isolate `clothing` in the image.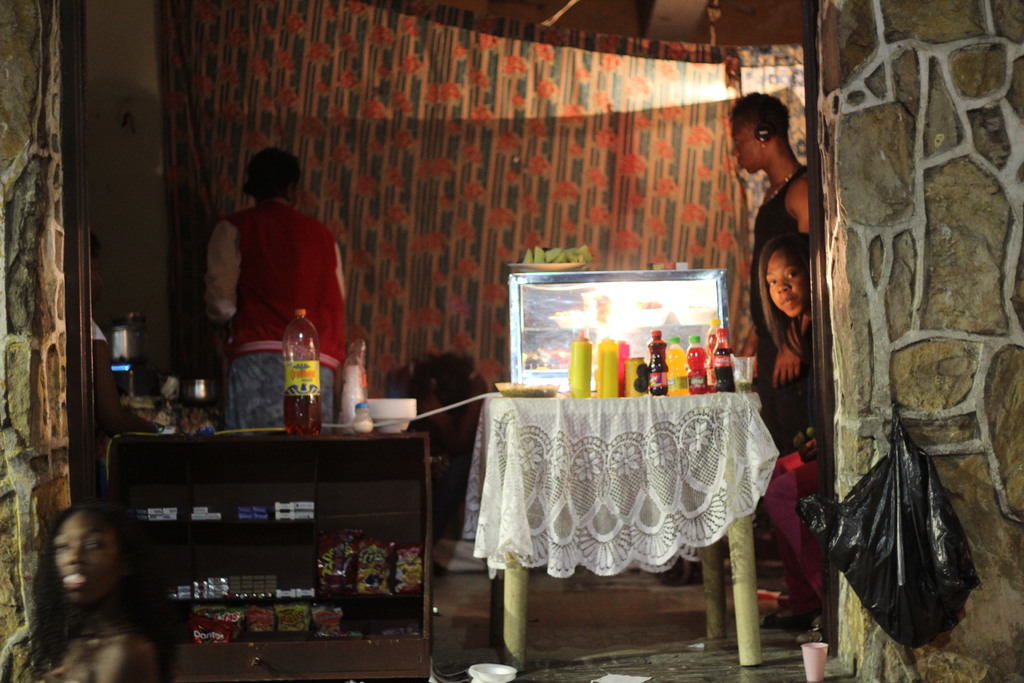
Isolated region: (753, 161, 815, 364).
